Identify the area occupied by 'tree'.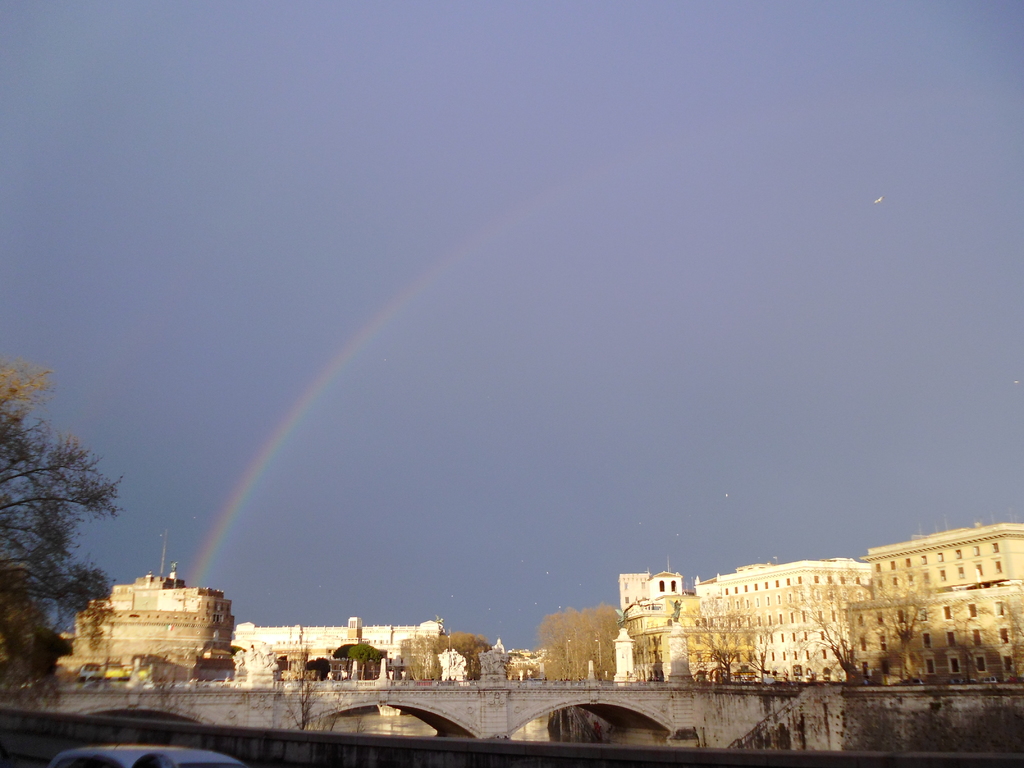
Area: {"x1": 265, "y1": 641, "x2": 337, "y2": 733}.
